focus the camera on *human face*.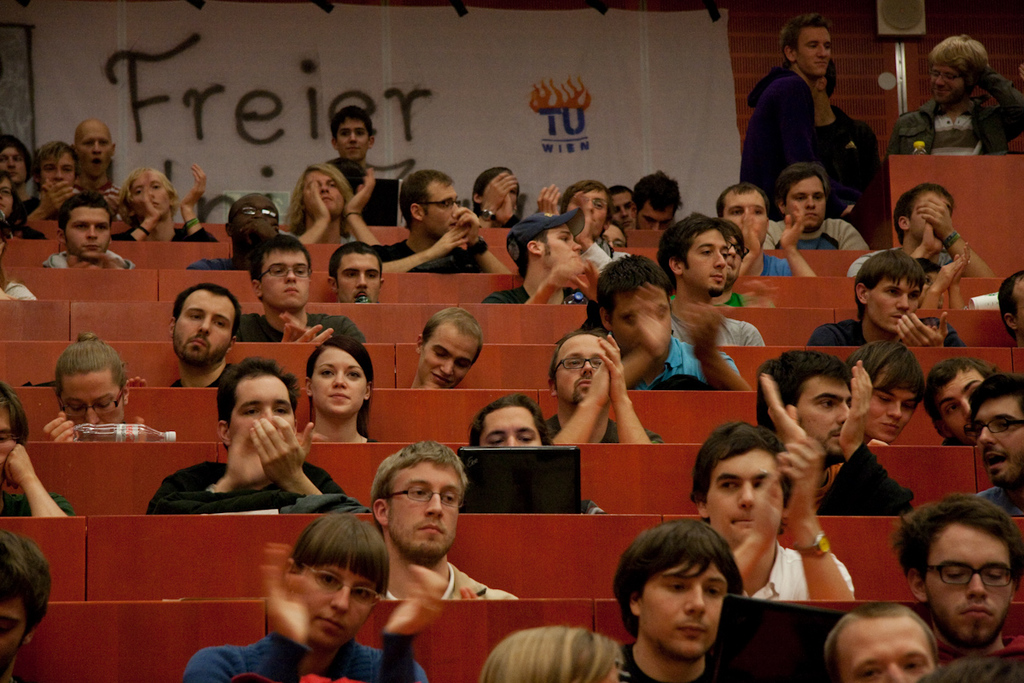
Focus region: <box>498,191,520,210</box>.
